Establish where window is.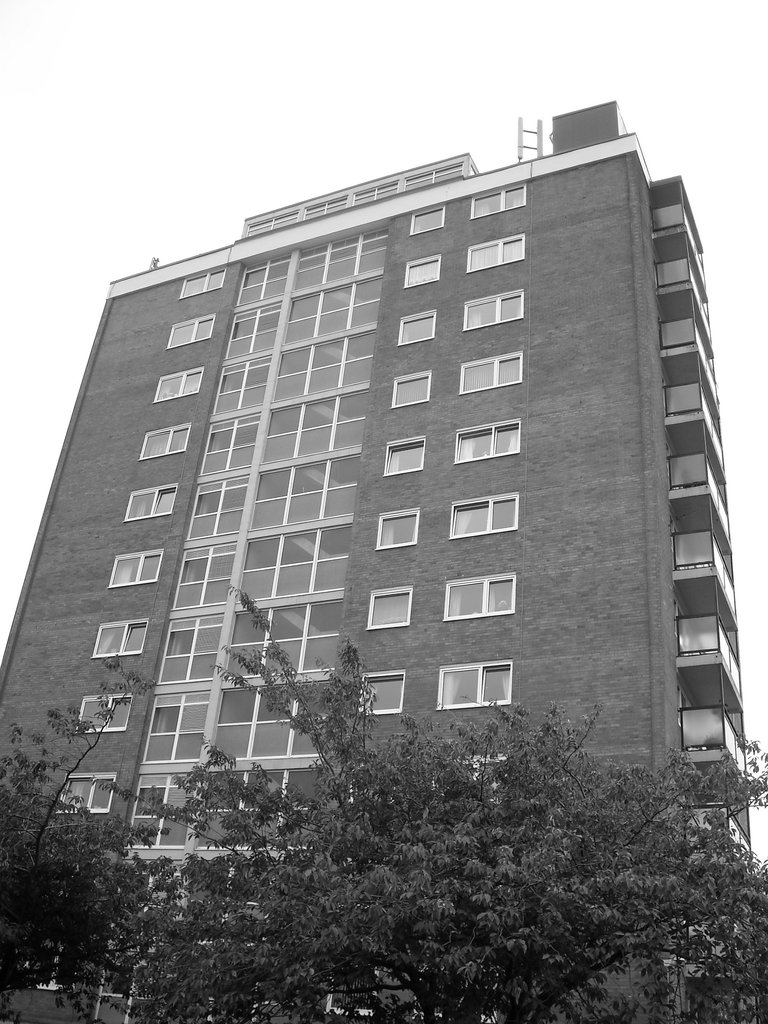
Established at bbox(405, 253, 440, 288).
